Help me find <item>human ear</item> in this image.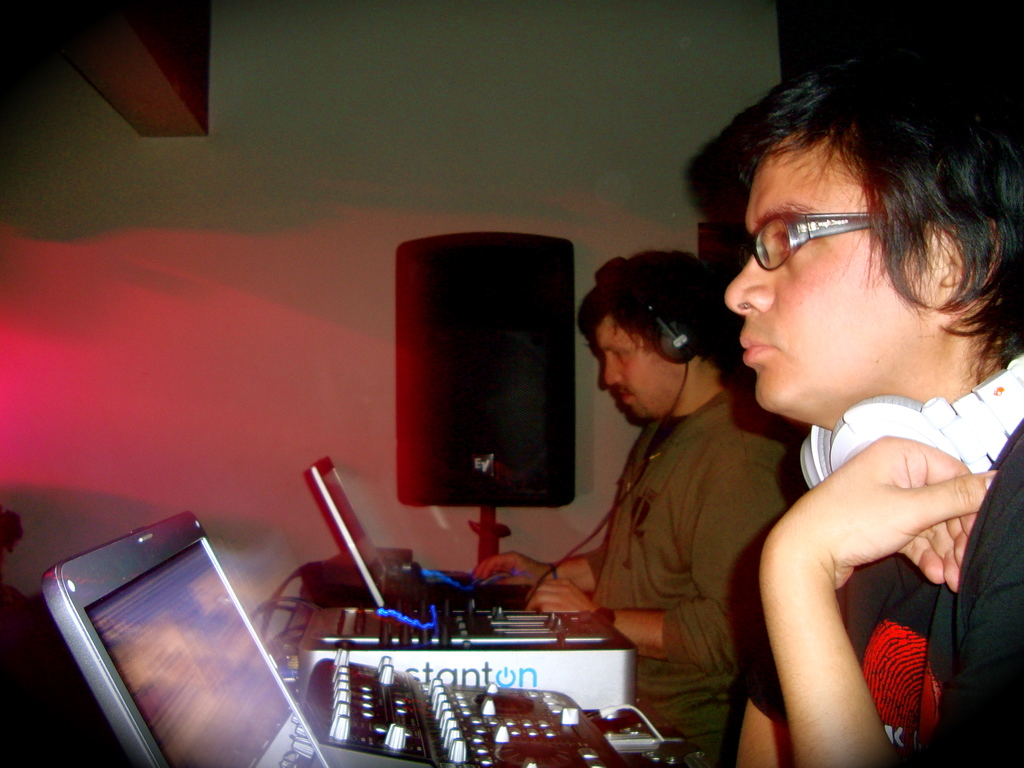
Found it: detection(945, 207, 994, 317).
